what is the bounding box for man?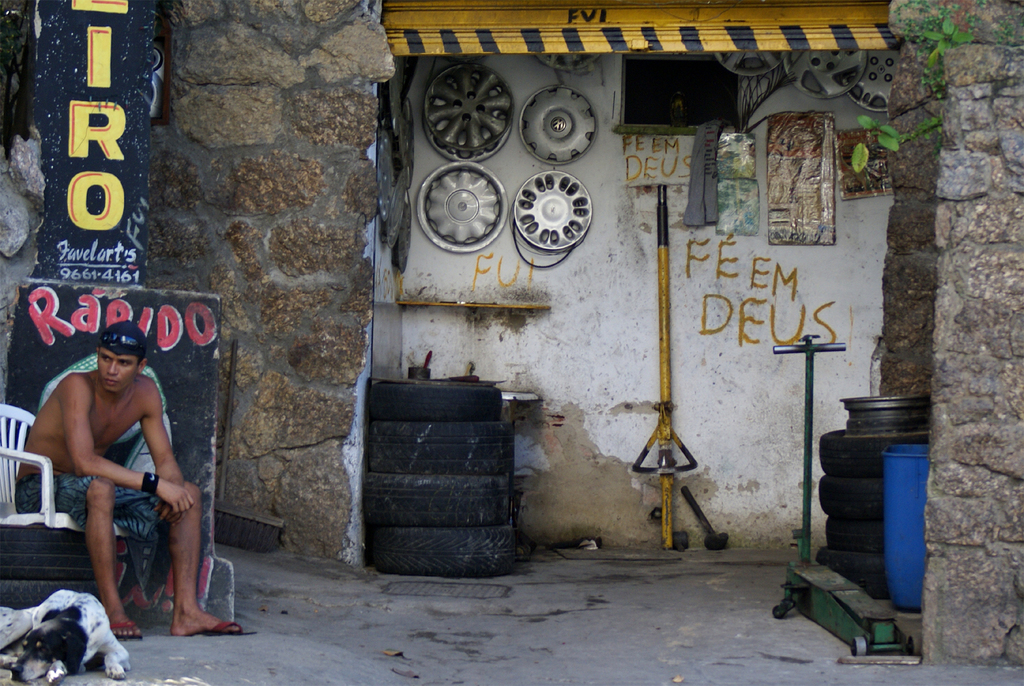
bbox=[24, 301, 183, 664].
